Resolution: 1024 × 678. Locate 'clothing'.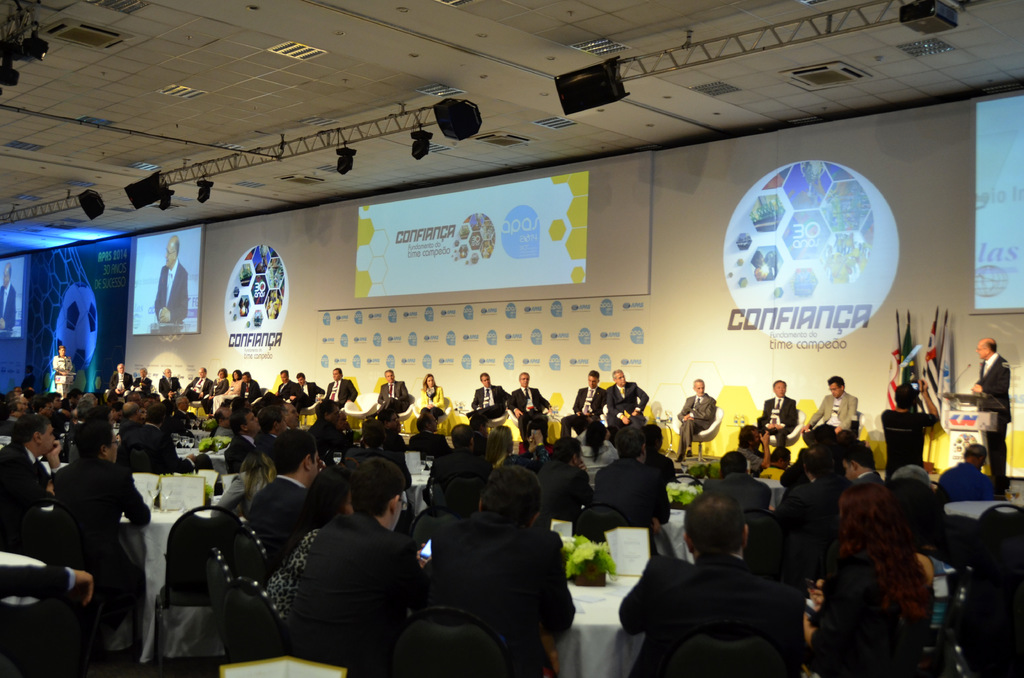
box=[699, 467, 775, 516].
